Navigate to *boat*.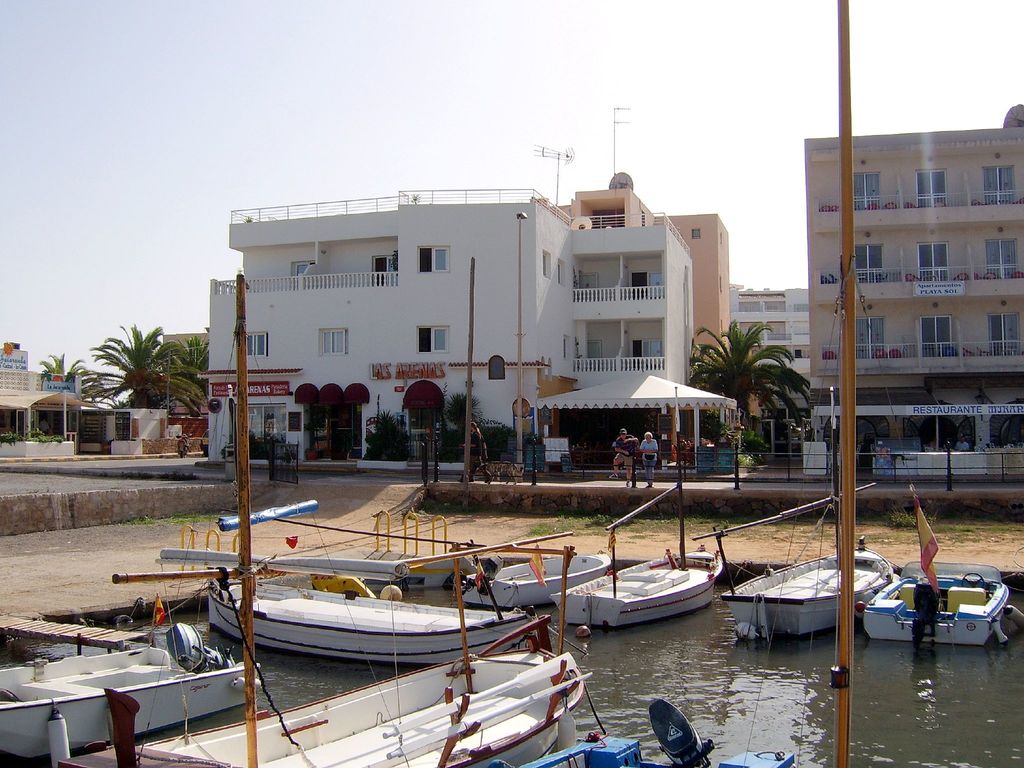
Navigation target: box(0, 620, 268, 761).
